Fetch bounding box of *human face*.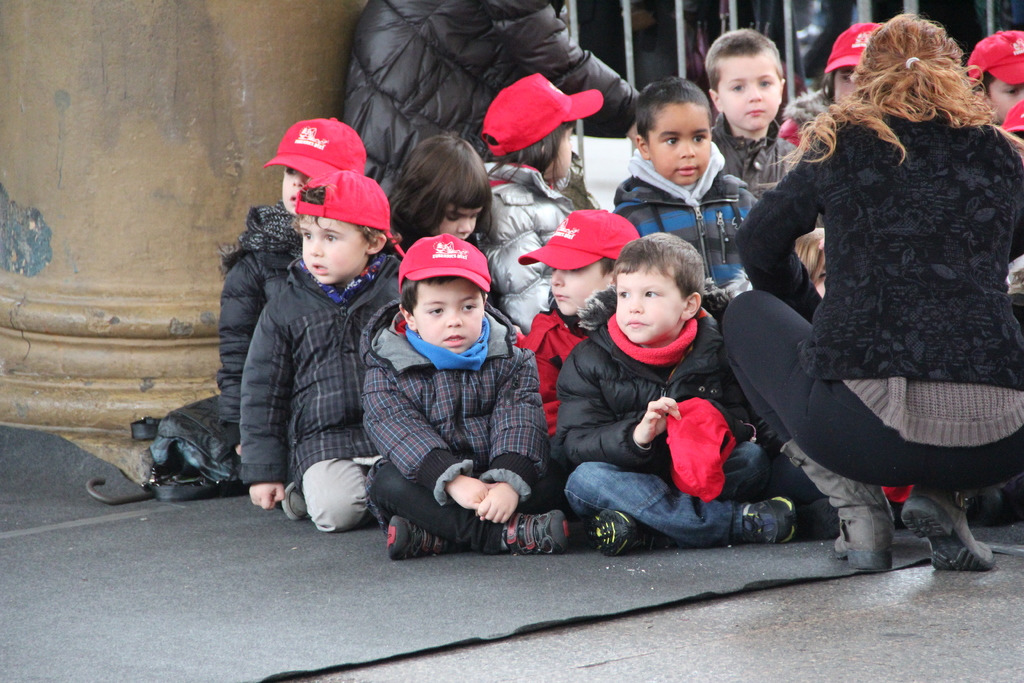
Bbox: [410,270,499,350].
